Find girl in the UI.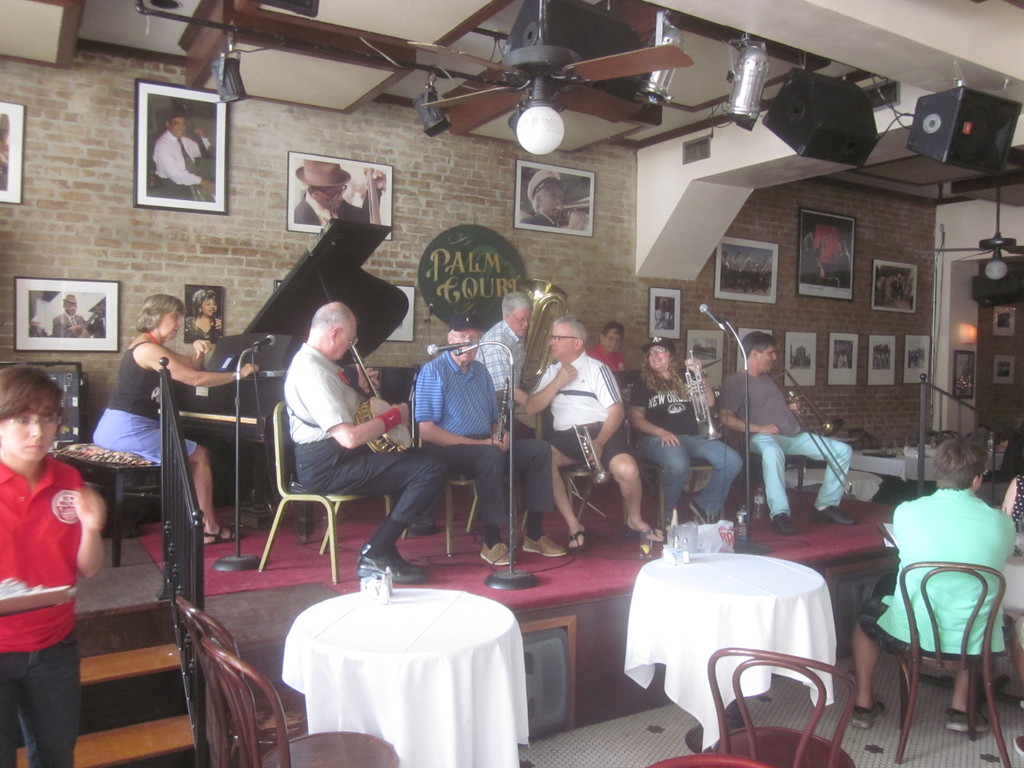
UI element at <bbox>0, 365, 102, 767</bbox>.
